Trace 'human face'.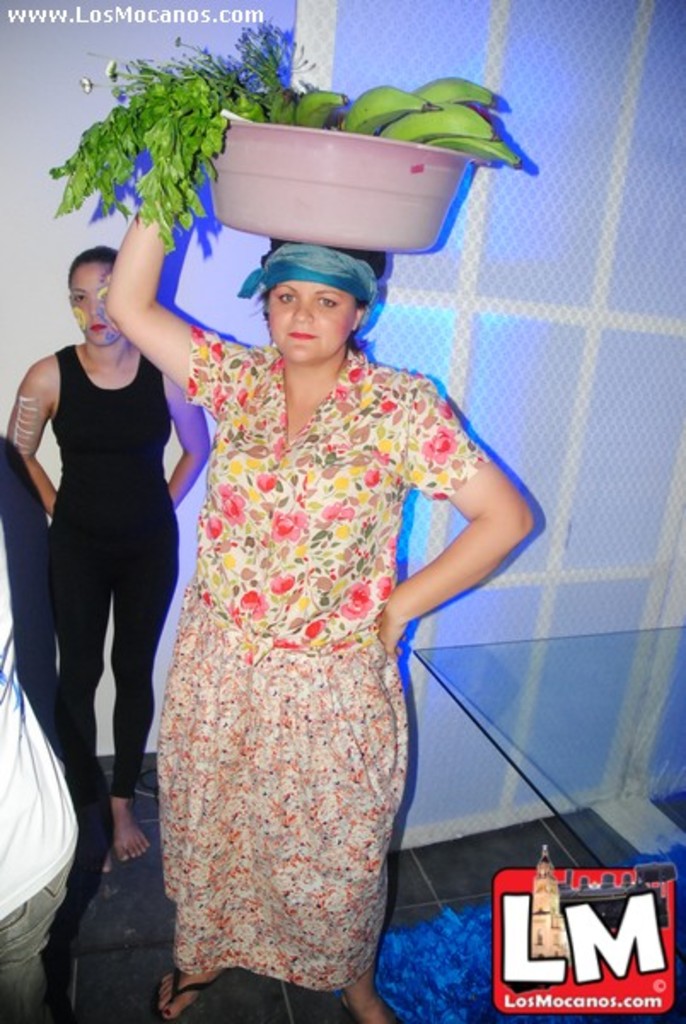
Traced to {"left": 72, "top": 256, "right": 123, "bottom": 343}.
